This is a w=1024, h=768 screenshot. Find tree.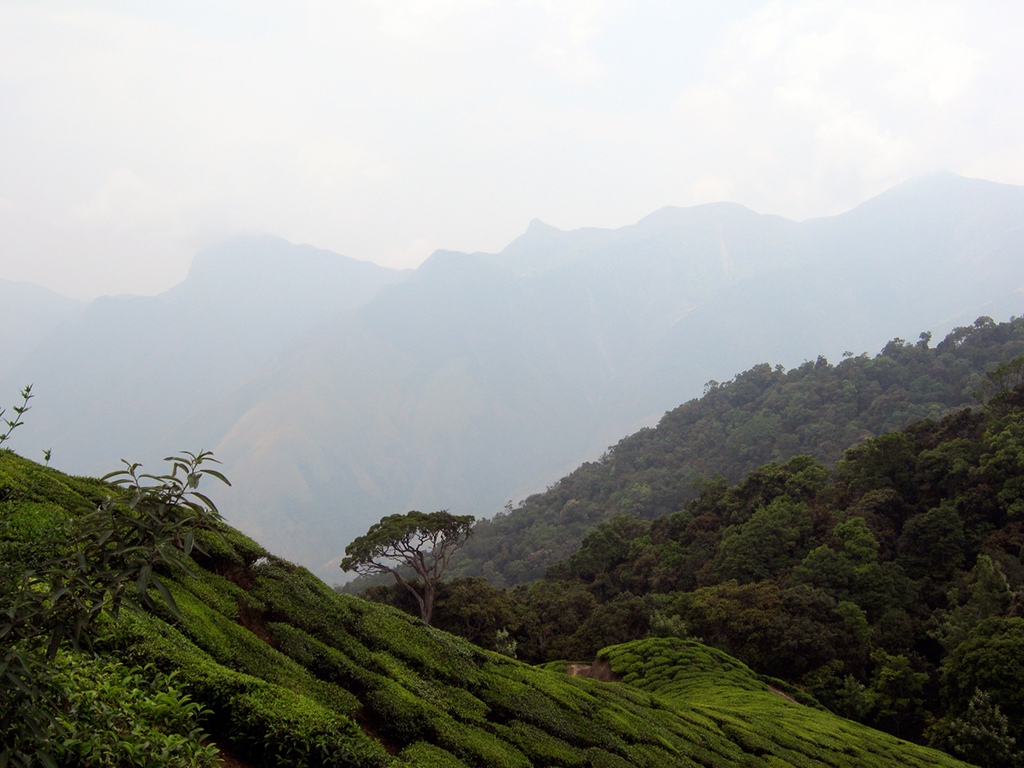
Bounding box: (left=984, top=363, right=1023, bottom=555).
